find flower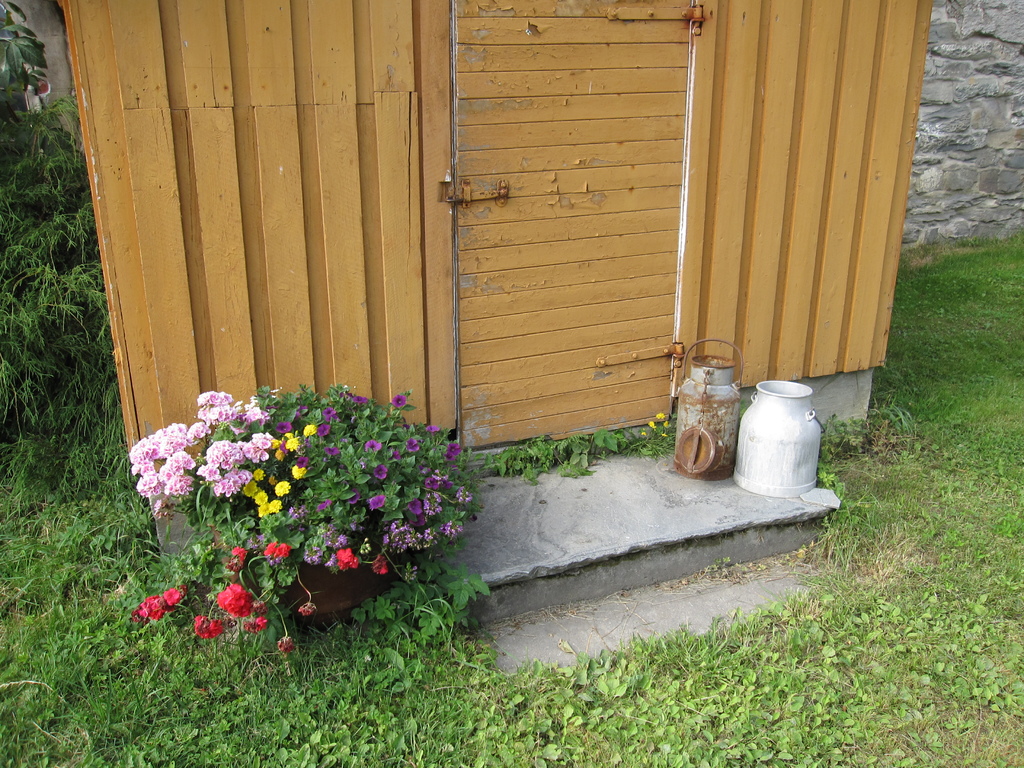
Rect(404, 437, 422, 456)
